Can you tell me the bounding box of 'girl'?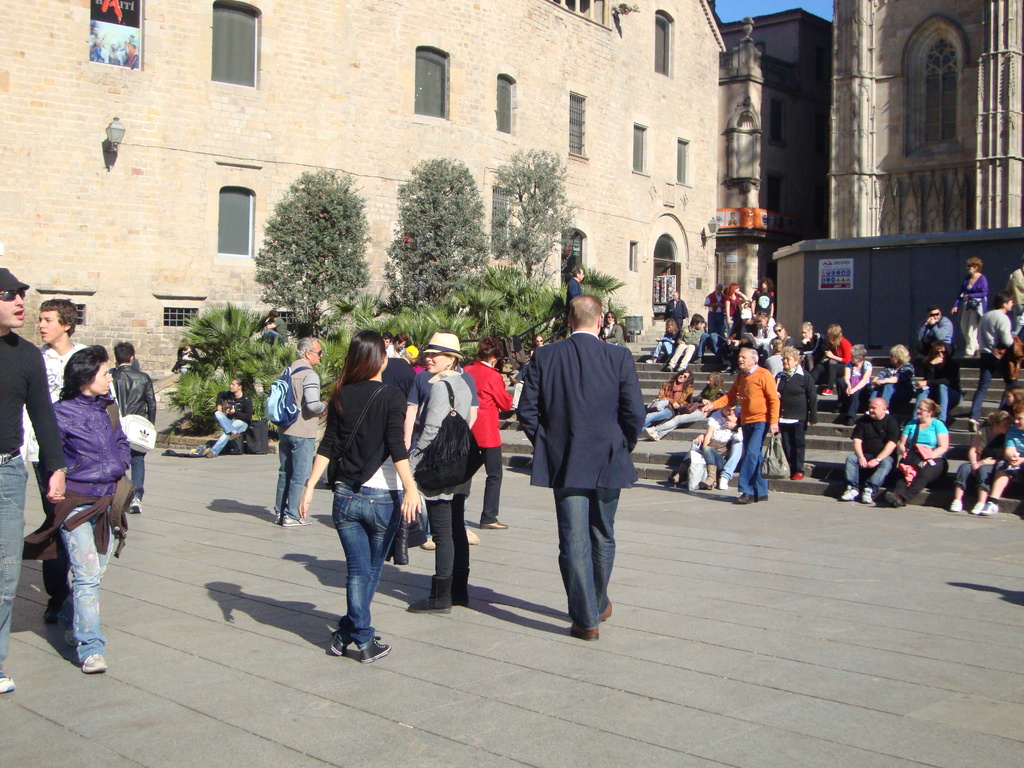
detection(294, 331, 424, 662).
